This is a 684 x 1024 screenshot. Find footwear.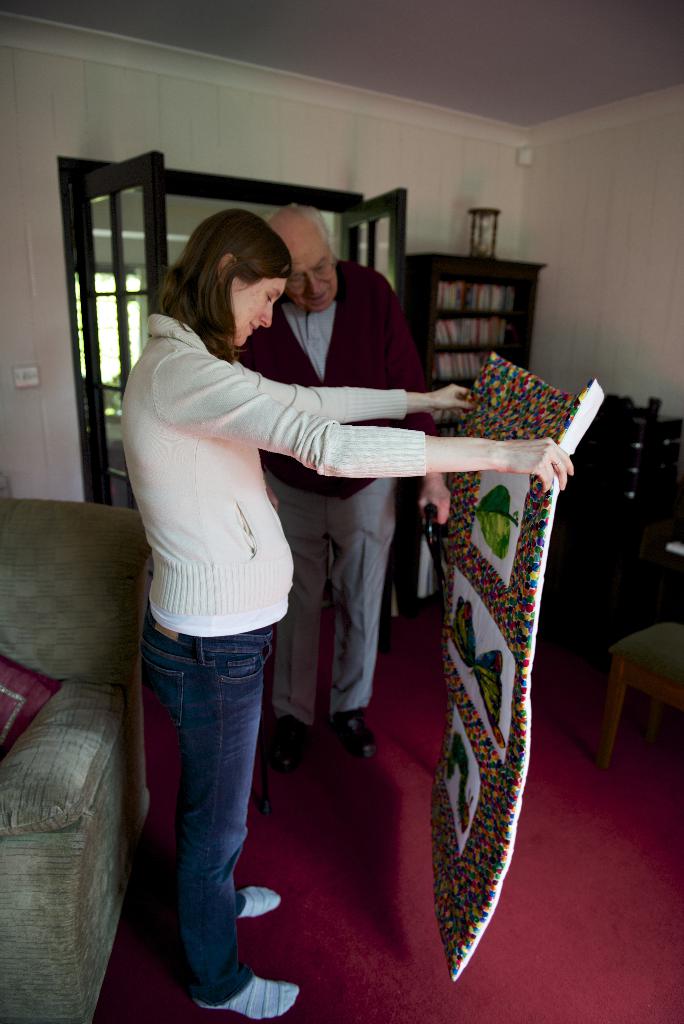
Bounding box: 332,710,376,758.
